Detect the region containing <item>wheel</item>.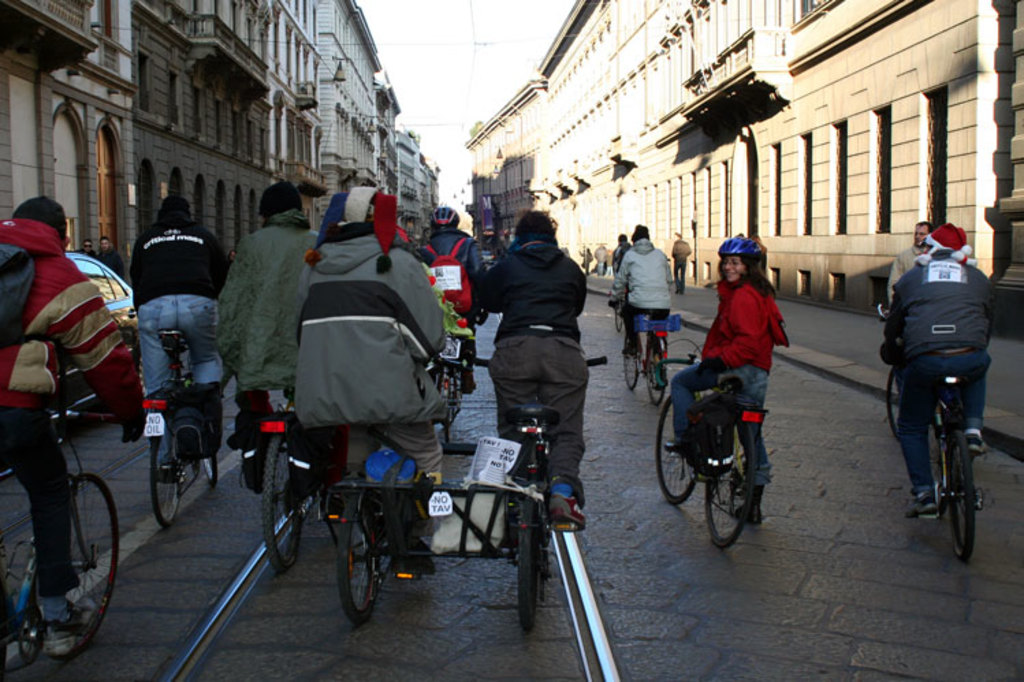
x1=201, y1=454, x2=217, y2=485.
